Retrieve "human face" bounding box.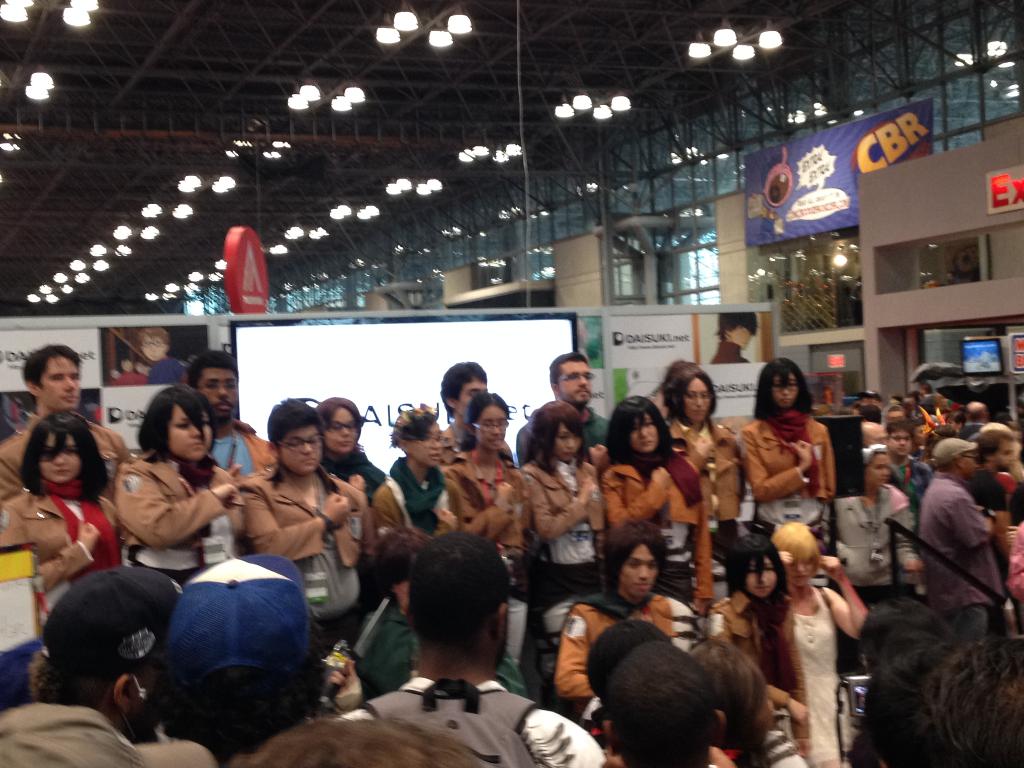
Bounding box: {"x1": 559, "y1": 360, "x2": 593, "y2": 407}.
